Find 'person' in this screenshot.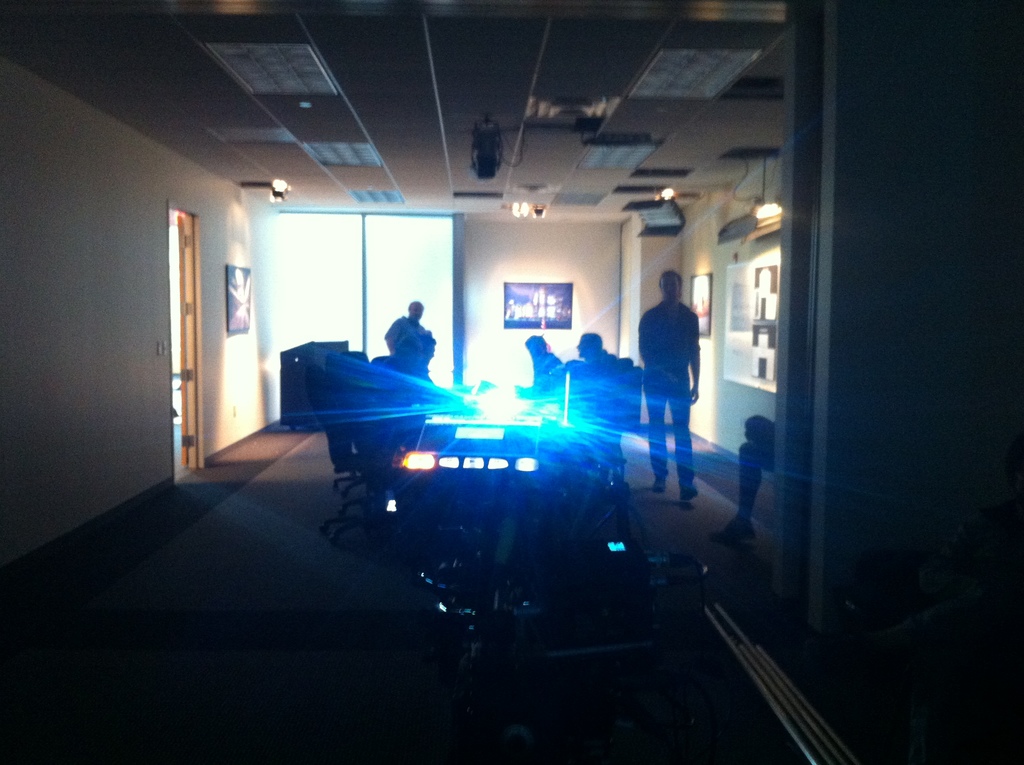
The bounding box for 'person' is [left=385, top=305, right=425, bottom=360].
